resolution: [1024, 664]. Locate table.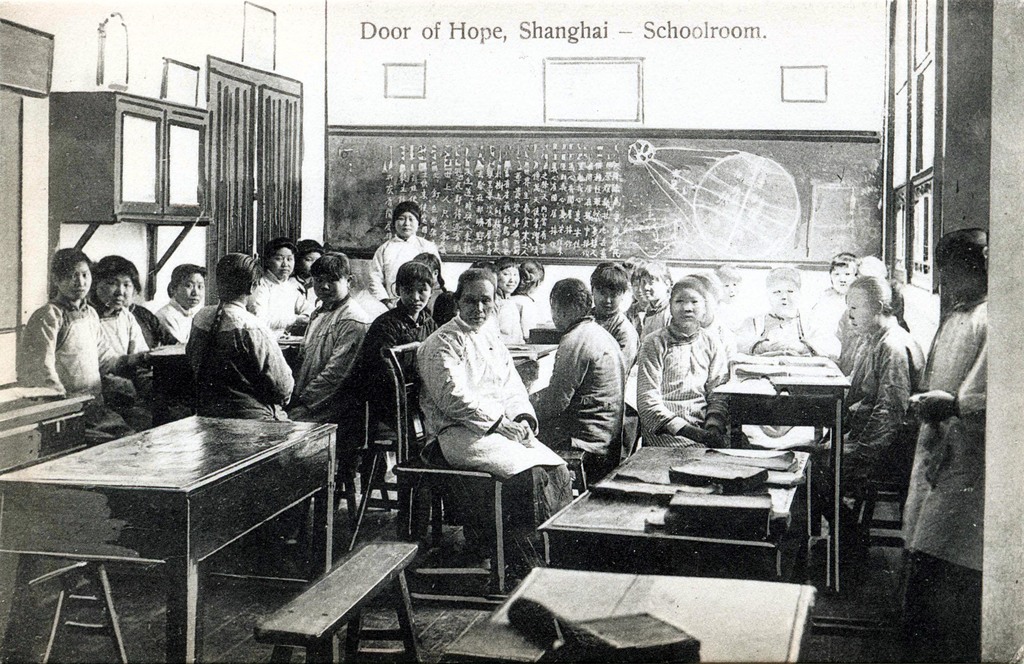
(442,561,821,663).
